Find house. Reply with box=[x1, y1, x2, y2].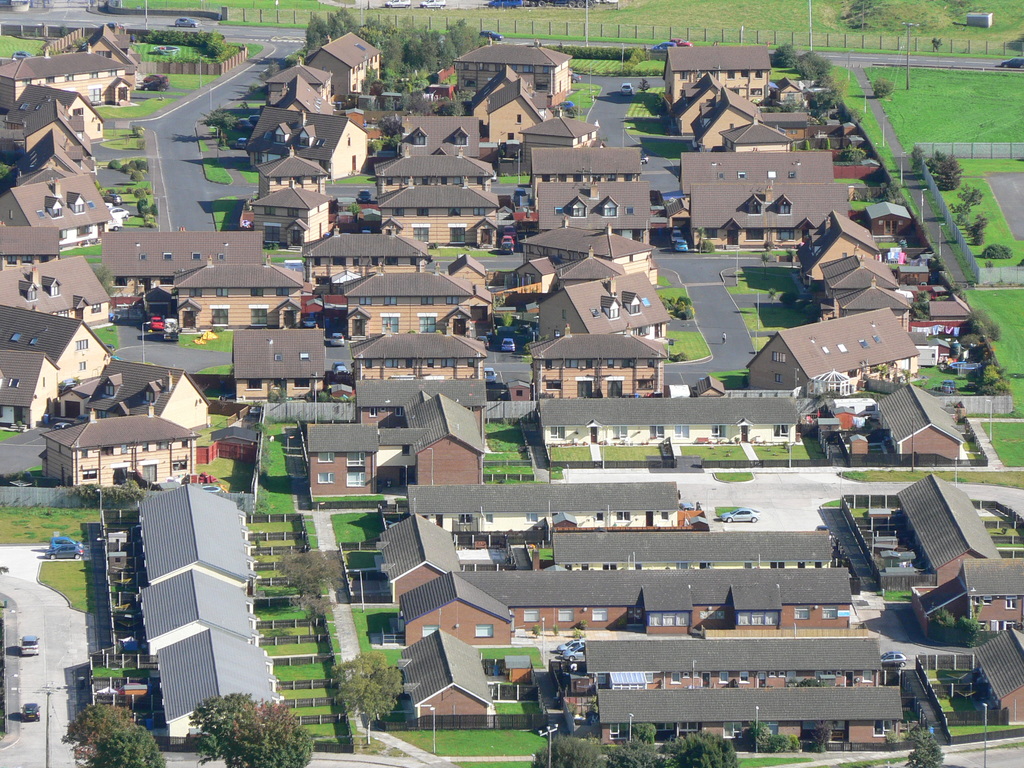
box=[256, 116, 353, 179].
